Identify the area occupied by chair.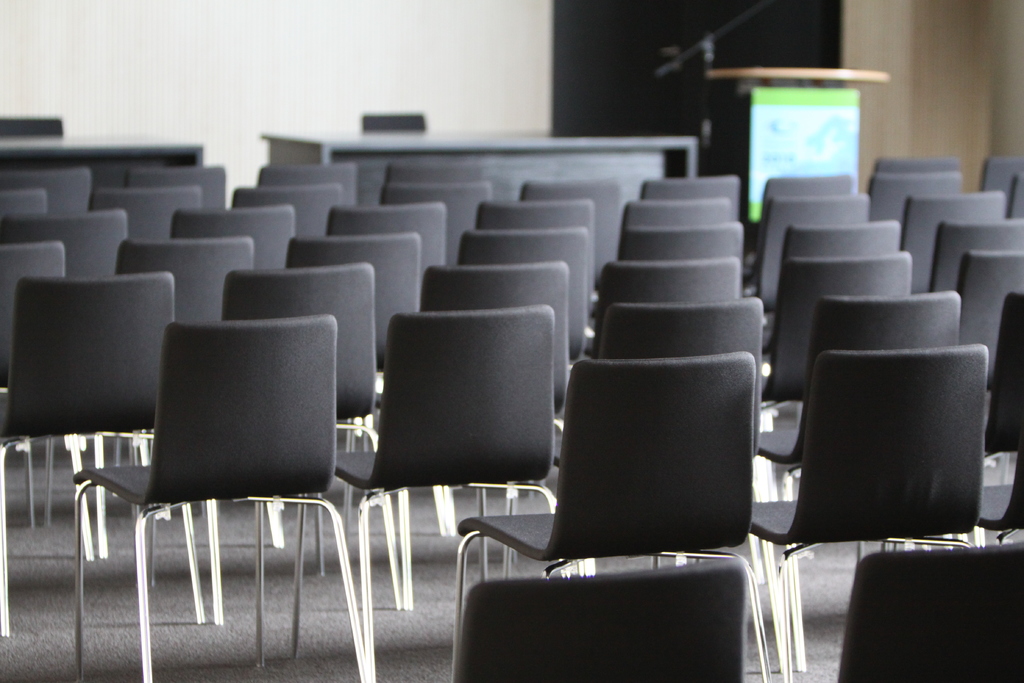
Area: 757,219,908,404.
